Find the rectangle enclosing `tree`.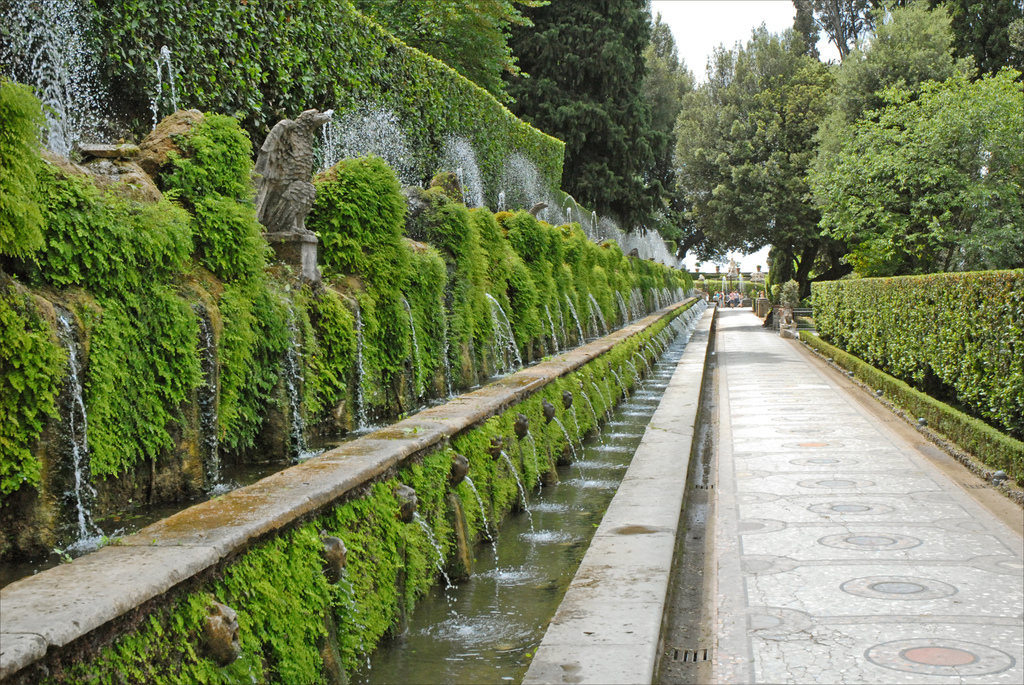
BBox(689, 74, 862, 293).
